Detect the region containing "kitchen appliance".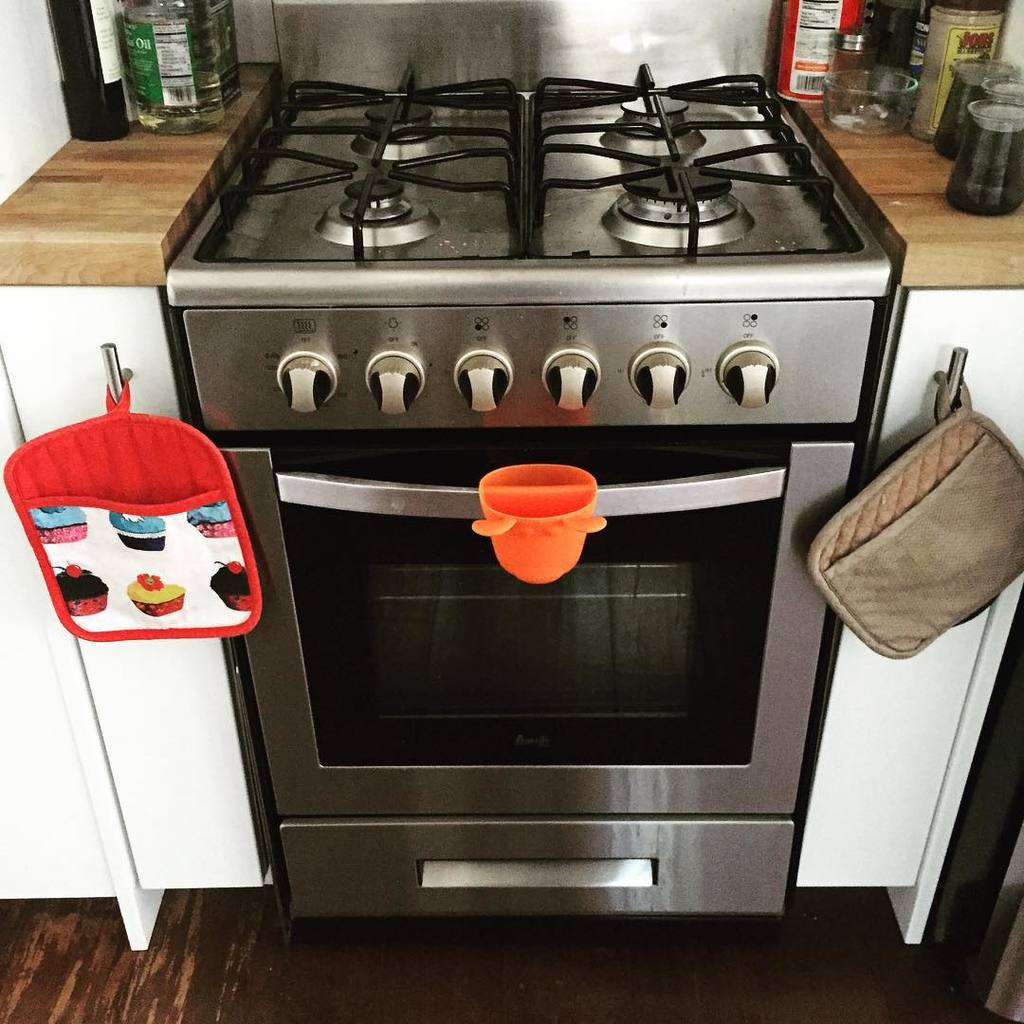
[left=834, top=22, right=916, bottom=128].
